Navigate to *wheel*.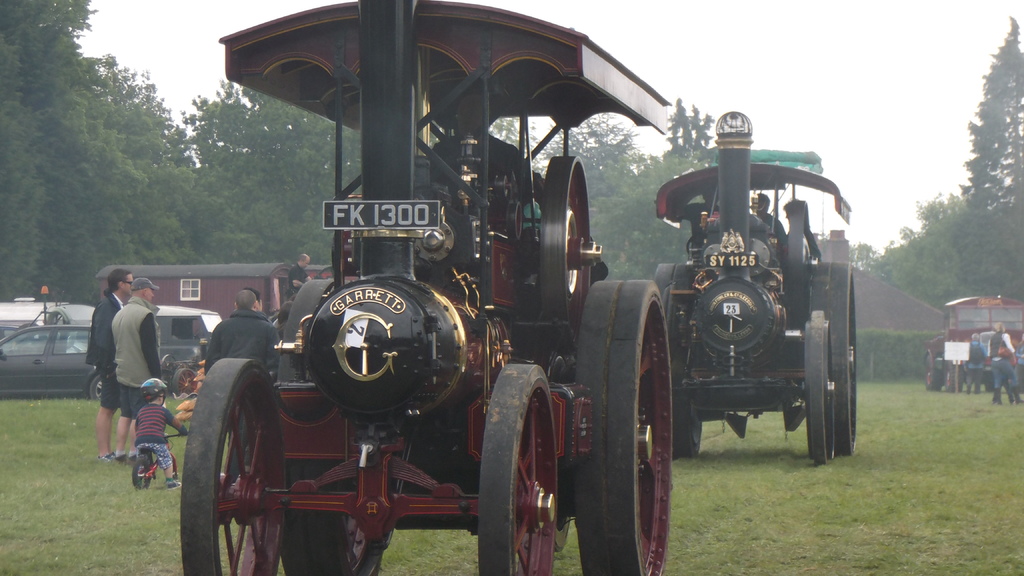
Navigation target: {"x1": 177, "y1": 358, "x2": 289, "y2": 575}.
